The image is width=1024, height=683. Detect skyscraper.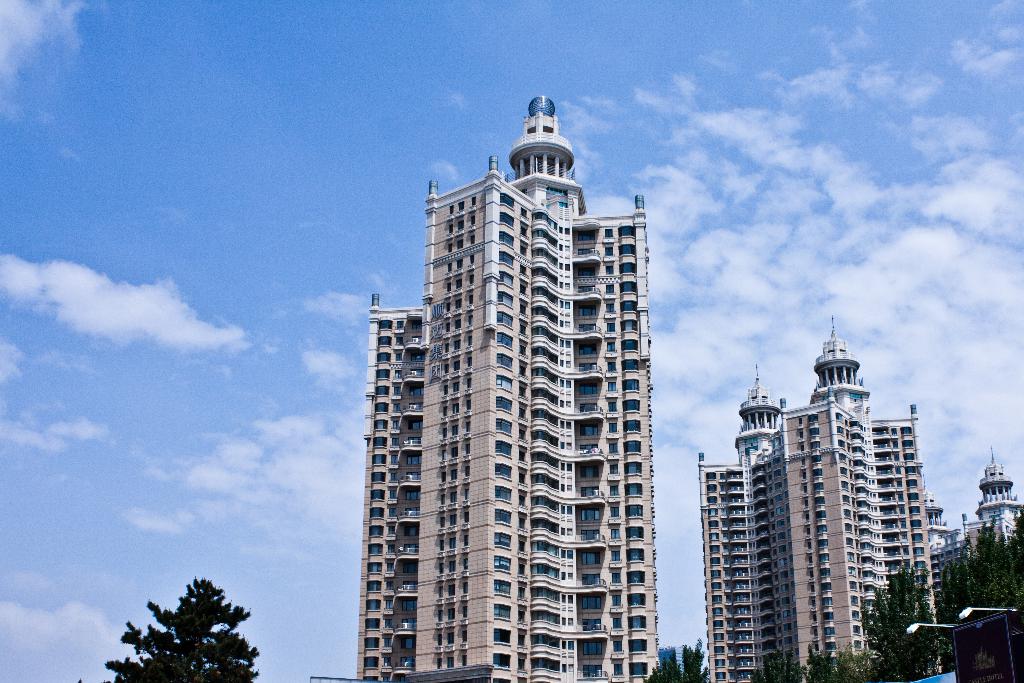
Detection: pyautogui.locateOnScreen(356, 95, 654, 682).
